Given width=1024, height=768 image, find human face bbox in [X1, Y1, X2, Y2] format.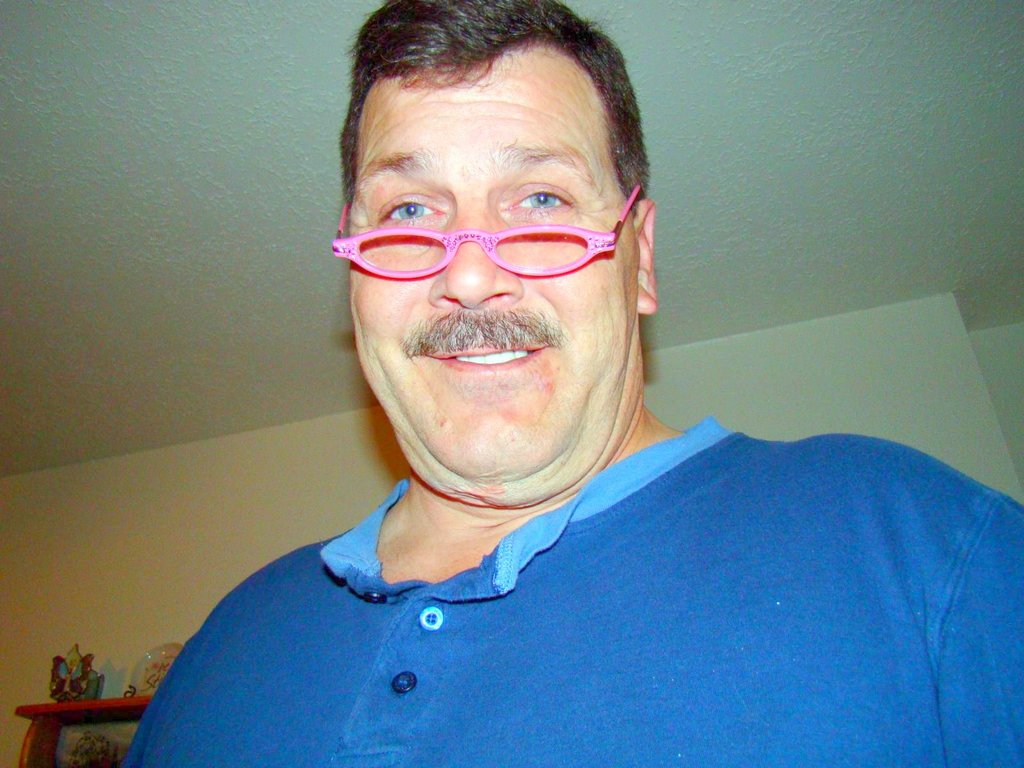
[355, 58, 636, 506].
